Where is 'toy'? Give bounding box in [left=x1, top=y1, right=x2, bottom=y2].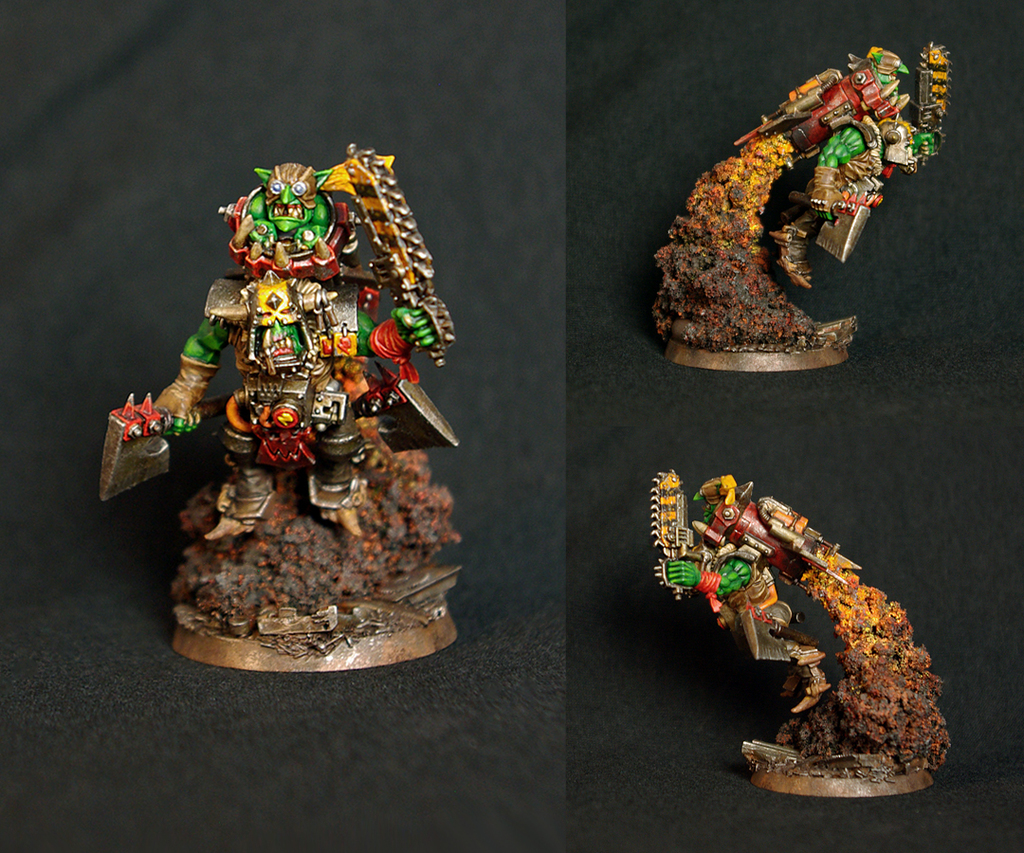
[left=652, top=472, right=954, bottom=799].
